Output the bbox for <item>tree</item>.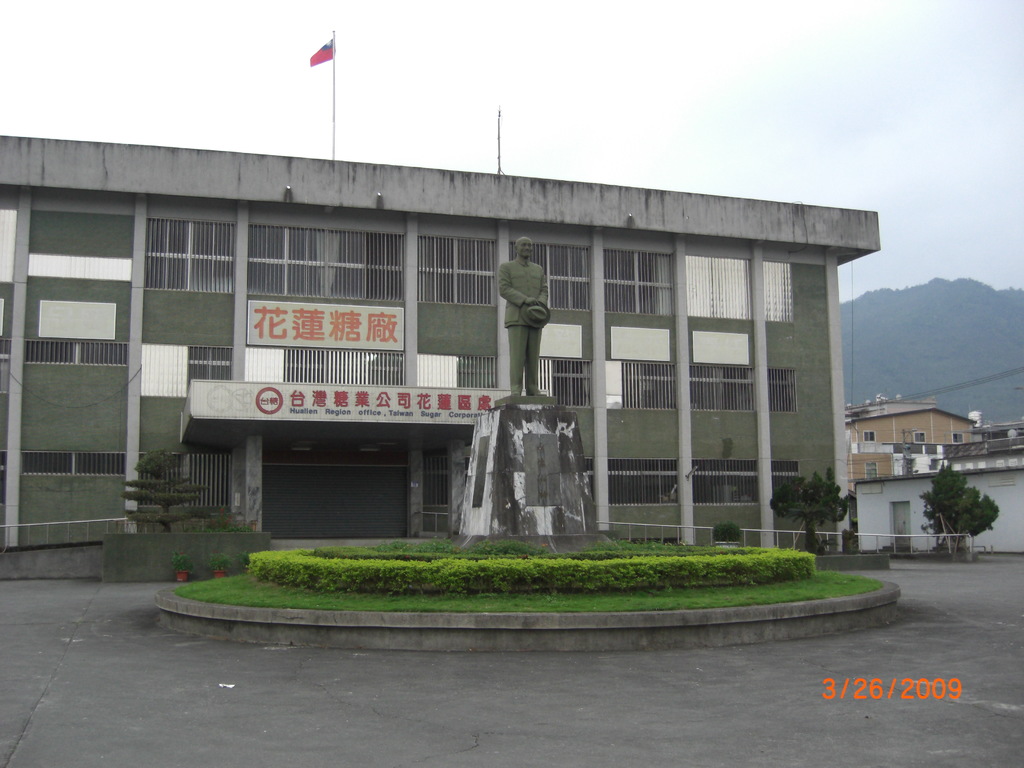
pyautogui.locateOnScreen(113, 430, 218, 560).
